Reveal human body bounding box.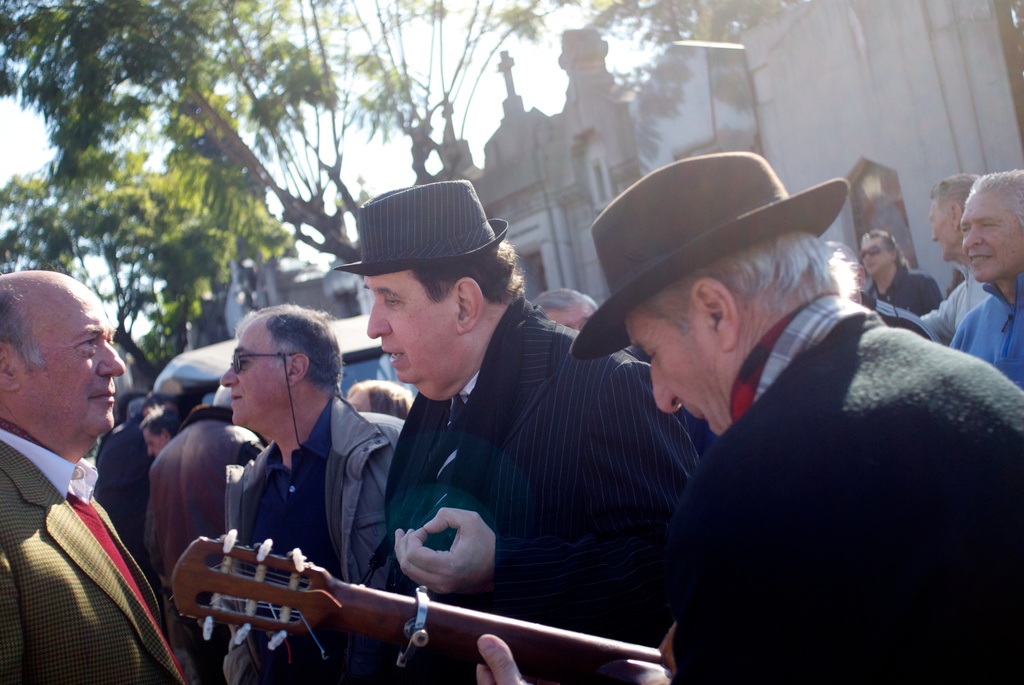
Revealed: bbox(389, 292, 707, 684).
